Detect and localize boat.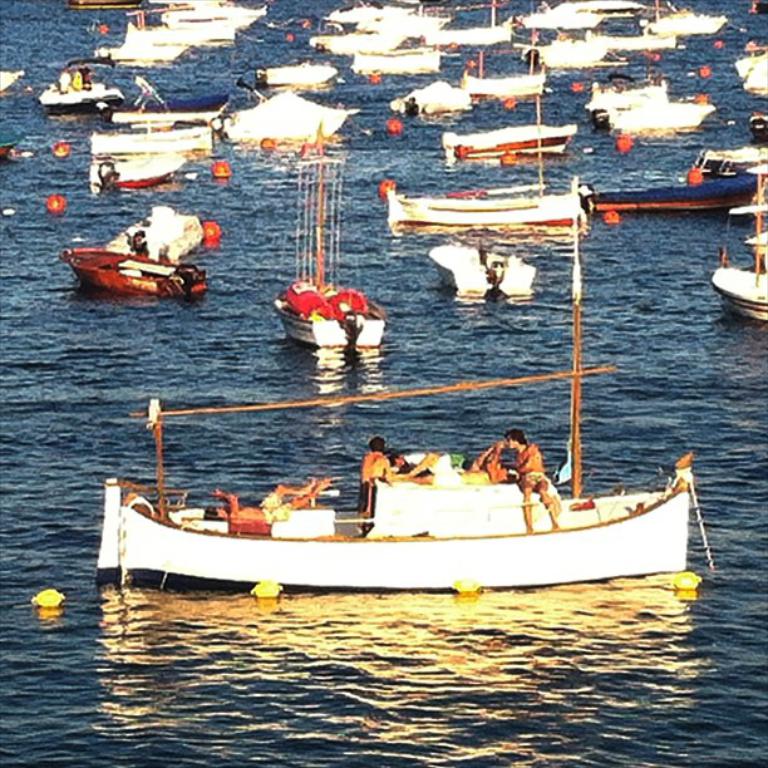
Localized at bbox=[444, 107, 576, 161].
